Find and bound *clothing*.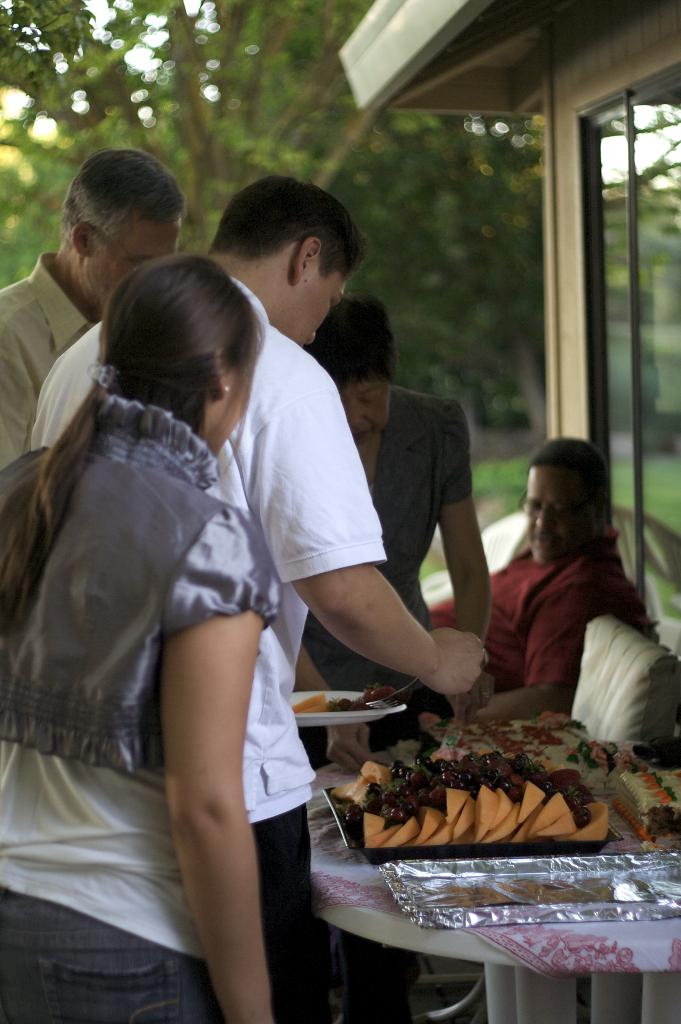
Bound: detection(408, 529, 671, 735).
